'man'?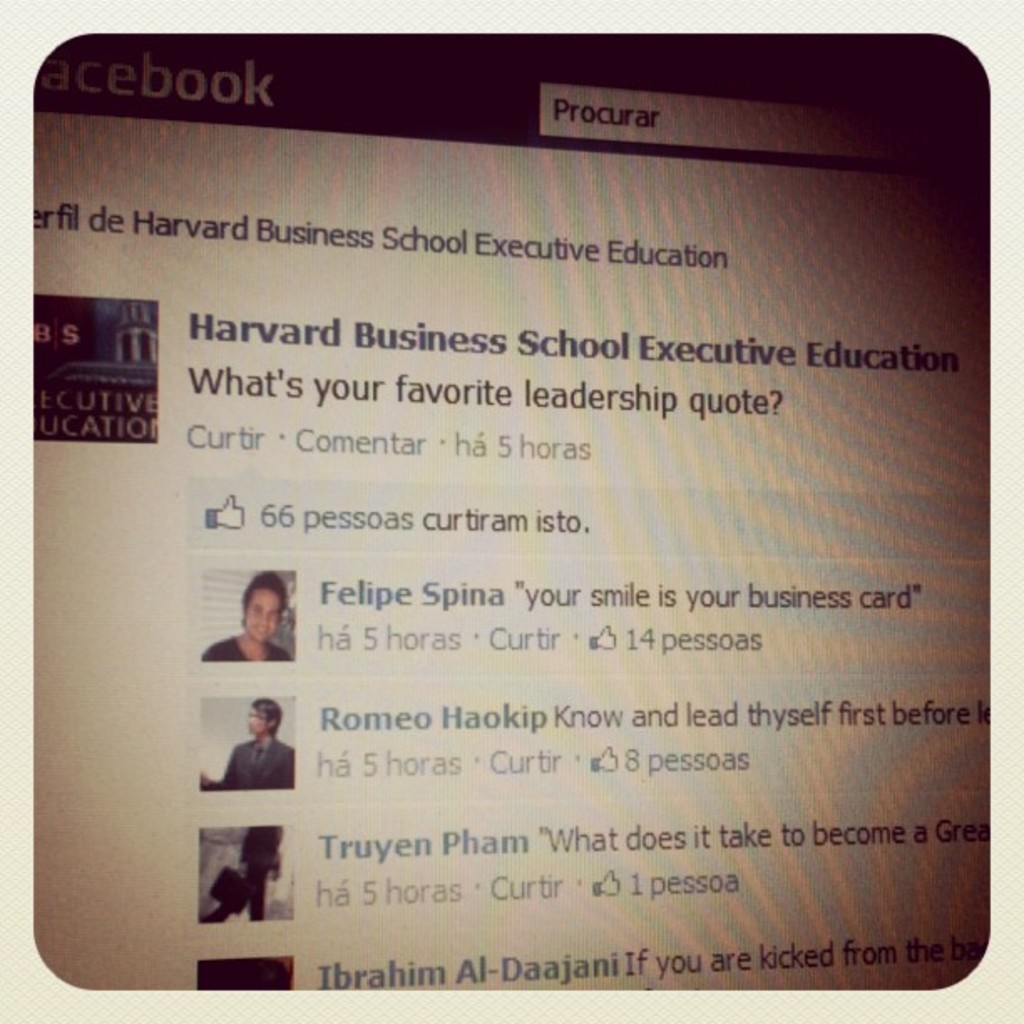
l=224, t=698, r=296, b=790
